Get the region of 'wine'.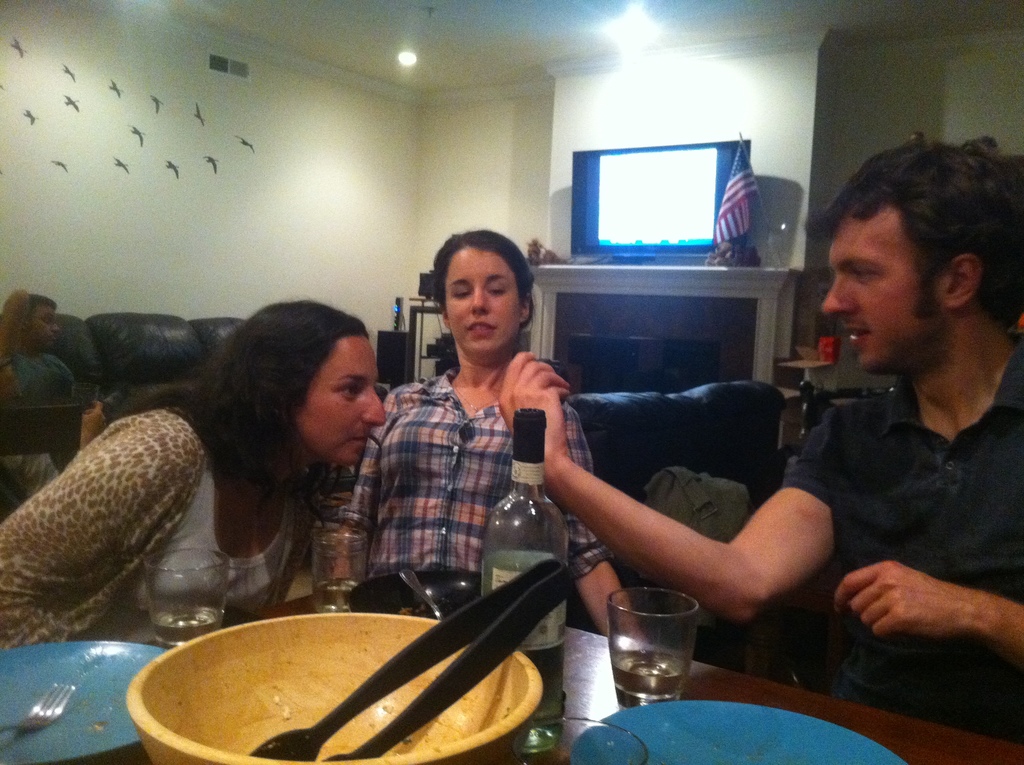
x1=607, y1=598, x2=714, y2=707.
